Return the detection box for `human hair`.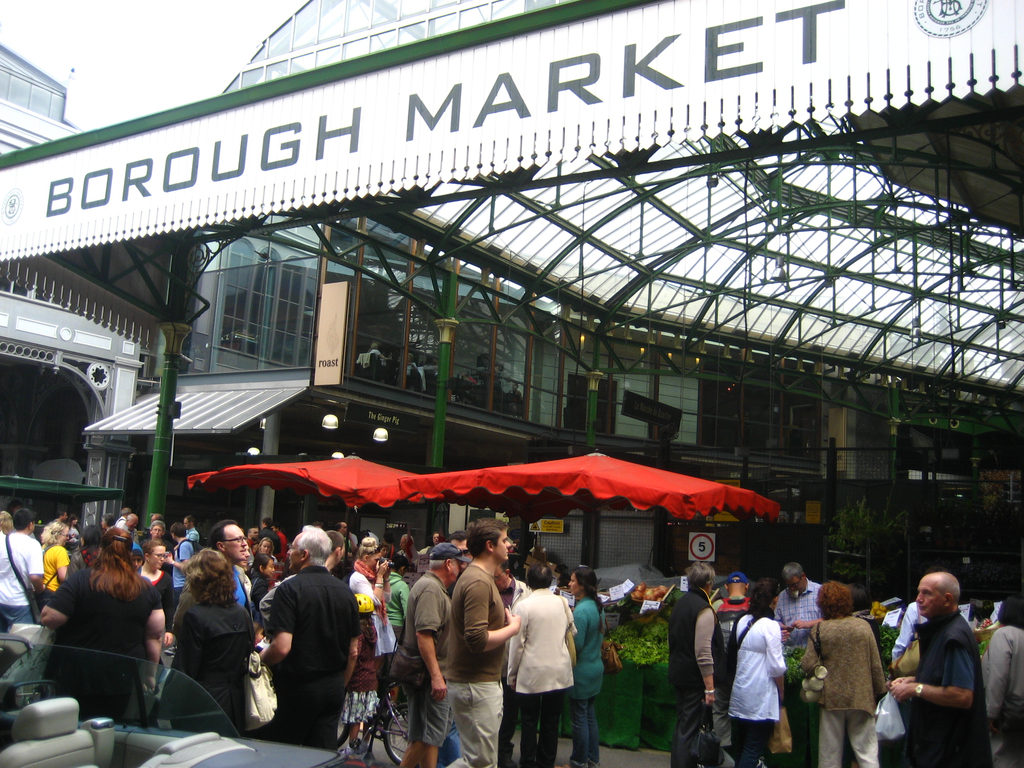
{"left": 468, "top": 518, "right": 508, "bottom": 556}.
